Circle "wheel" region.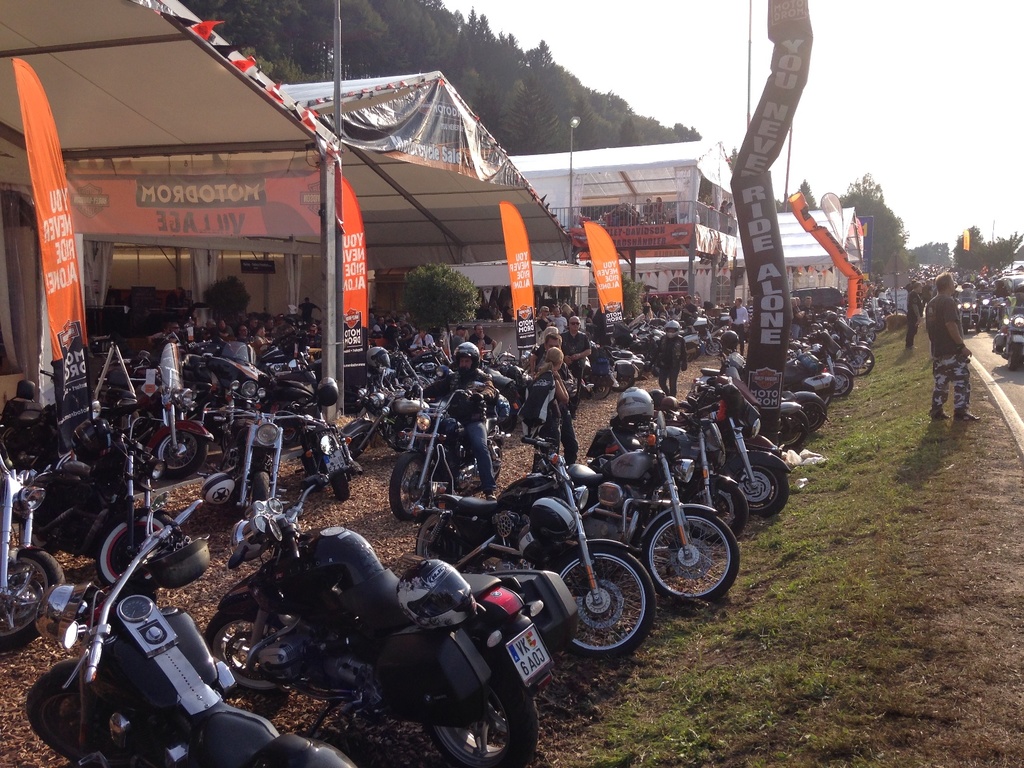
Region: <region>845, 349, 874, 374</region>.
